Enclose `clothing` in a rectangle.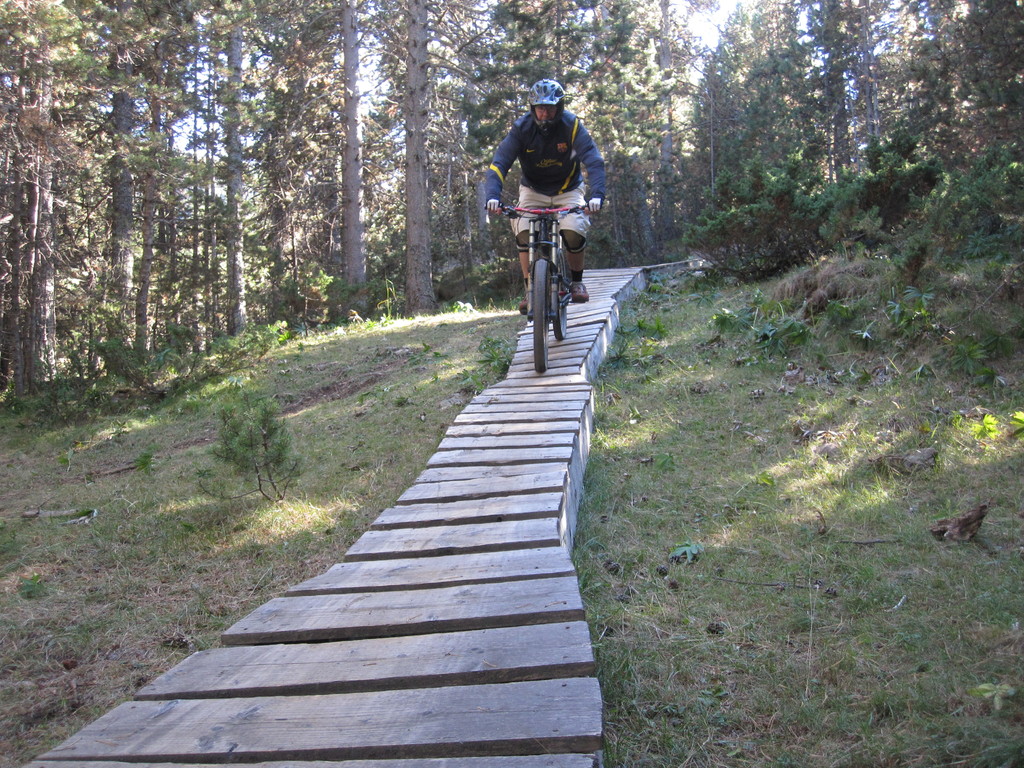
detection(480, 89, 607, 271).
